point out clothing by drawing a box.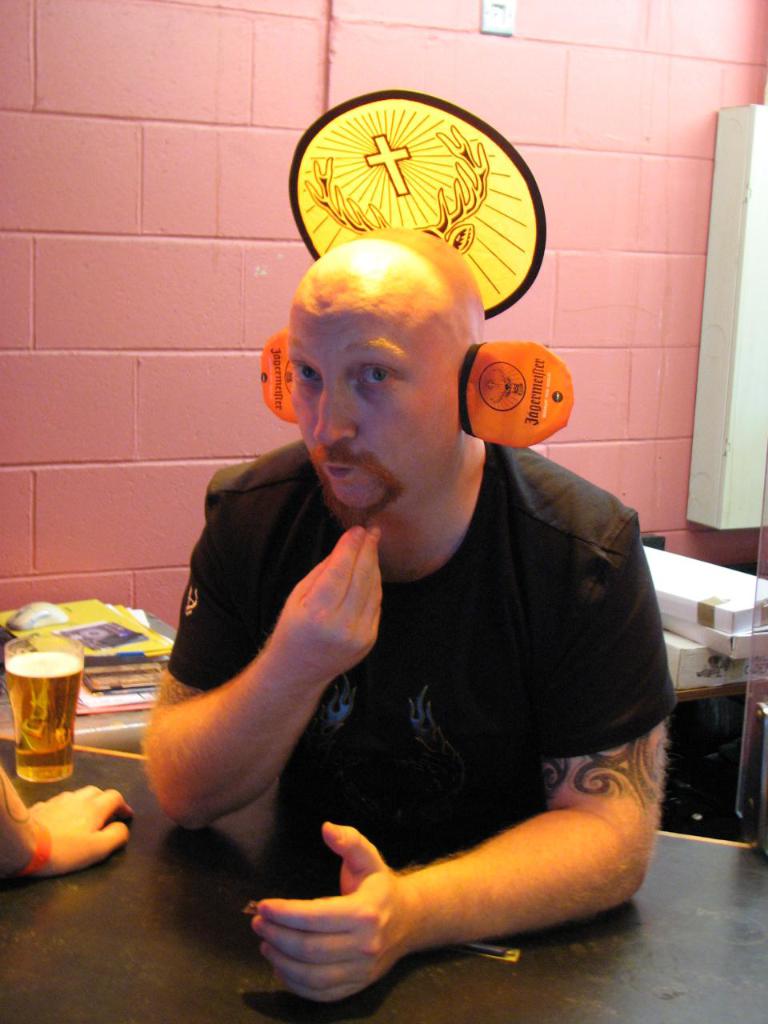
[165,436,680,798].
